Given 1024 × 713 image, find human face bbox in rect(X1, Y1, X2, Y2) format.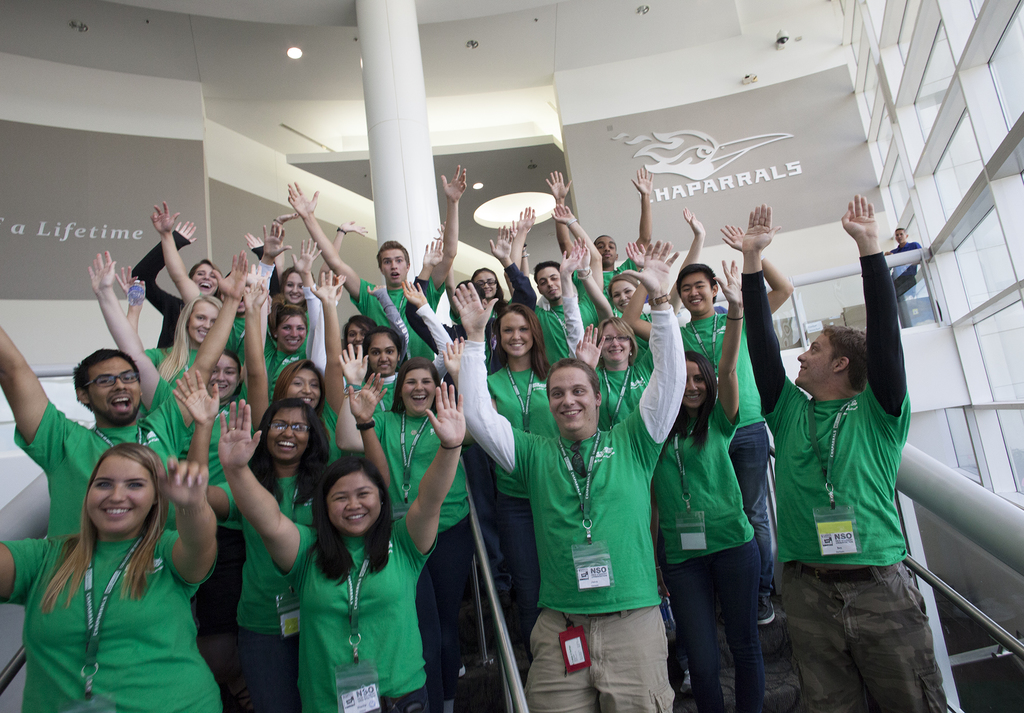
rect(403, 367, 433, 413).
